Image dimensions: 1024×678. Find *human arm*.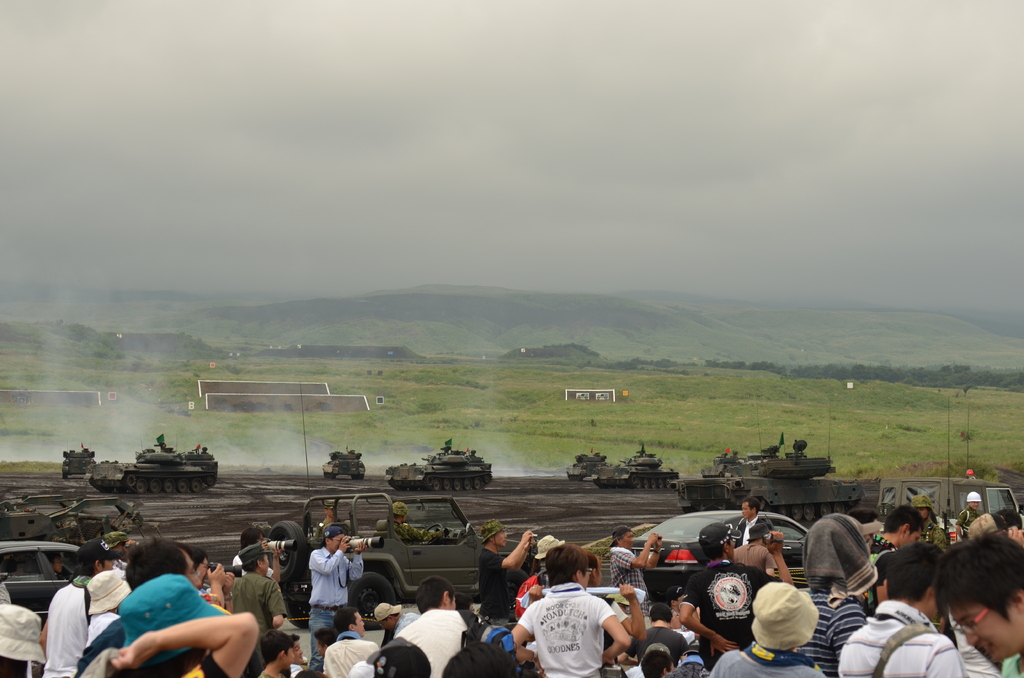
[x1=640, y1=538, x2=664, y2=572].
